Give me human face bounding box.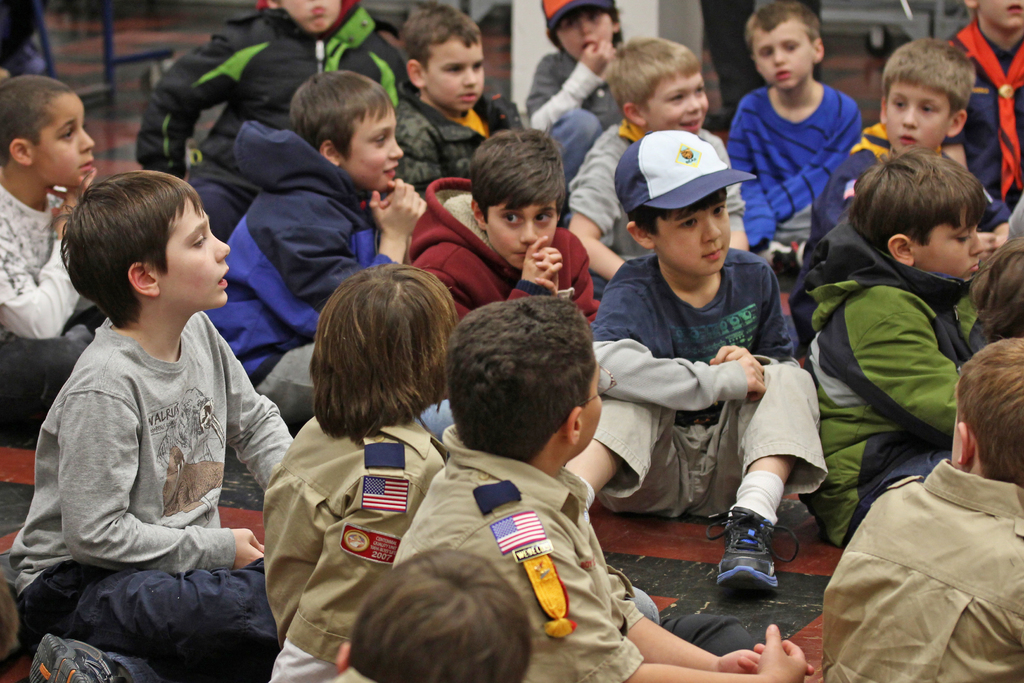
(x1=36, y1=93, x2=89, y2=183).
